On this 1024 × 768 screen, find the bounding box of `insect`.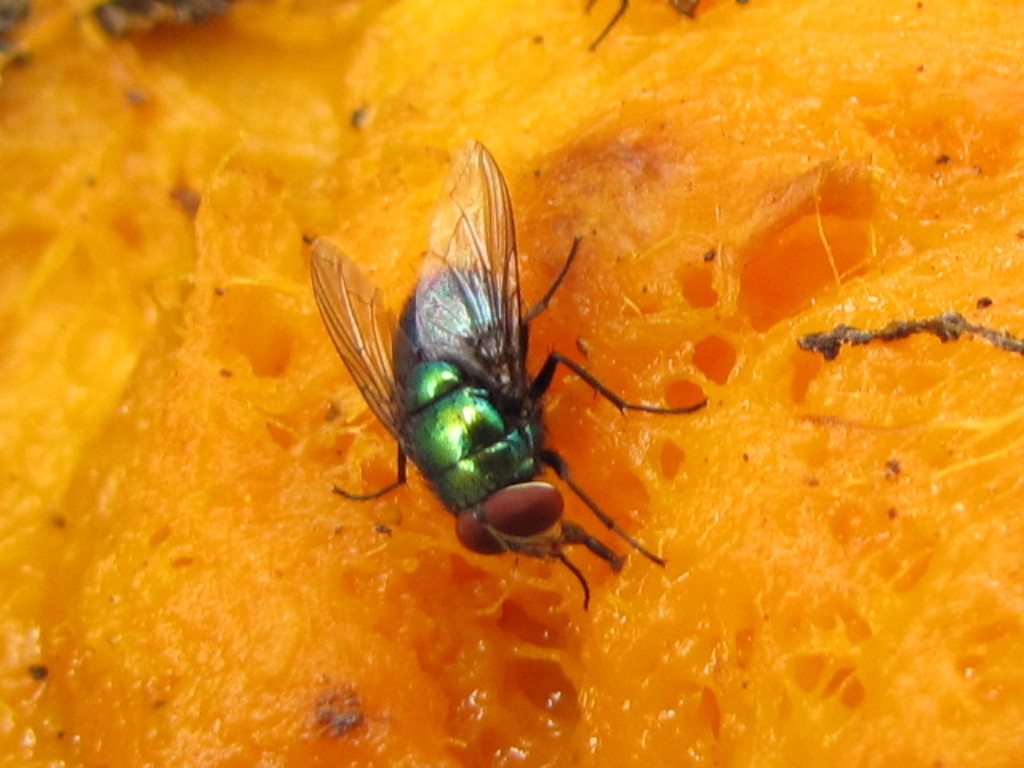
Bounding box: 302/125/706/616.
